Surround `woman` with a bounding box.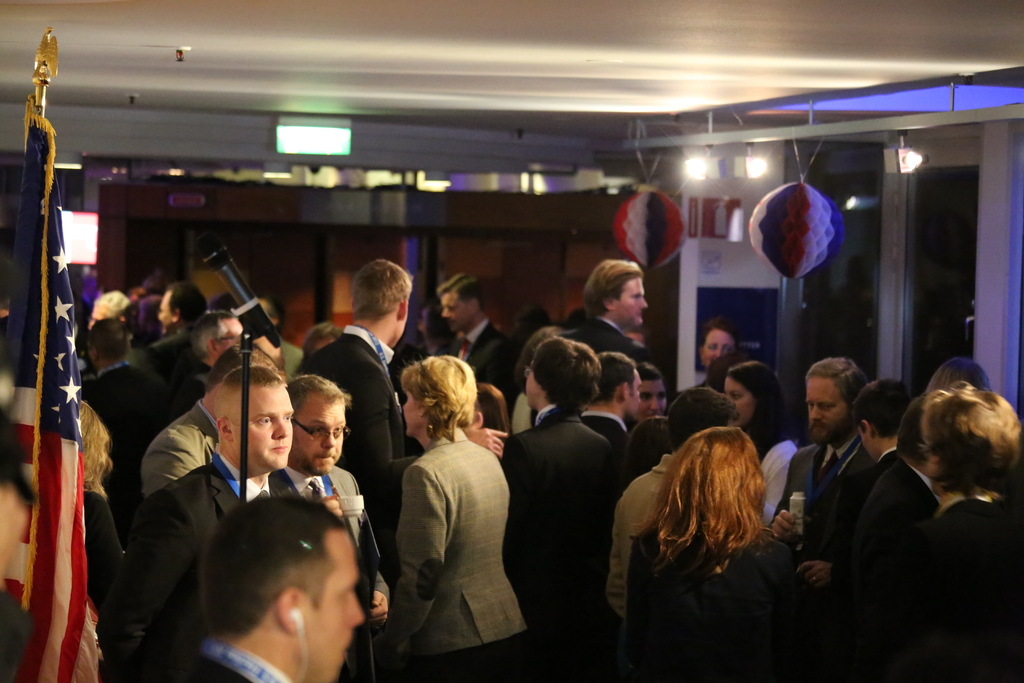
bbox=(302, 315, 337, 360).
